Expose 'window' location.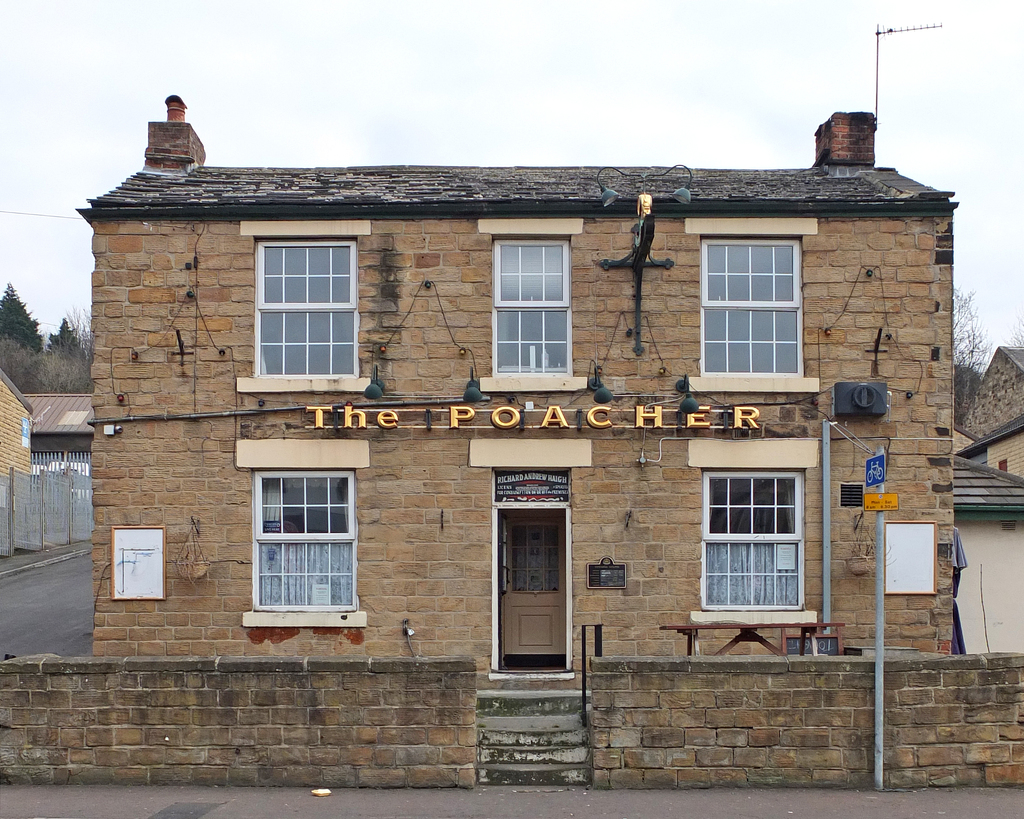
Exposed at bbox=(478, 220, 586, 391).
